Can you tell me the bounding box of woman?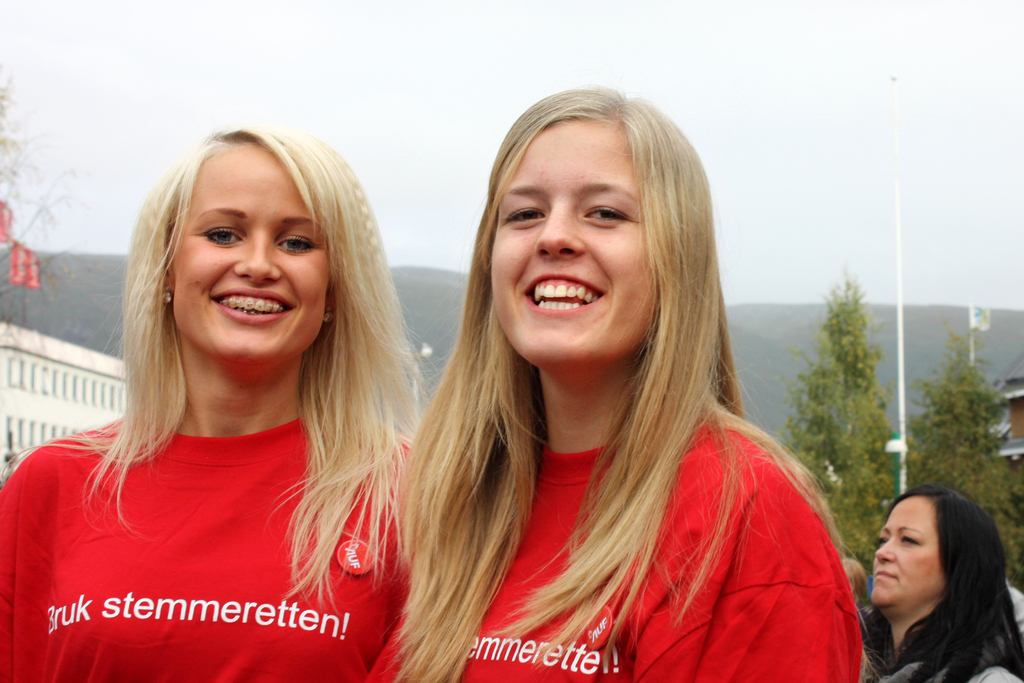
left=373, top=74, right=866, bottom=682.
